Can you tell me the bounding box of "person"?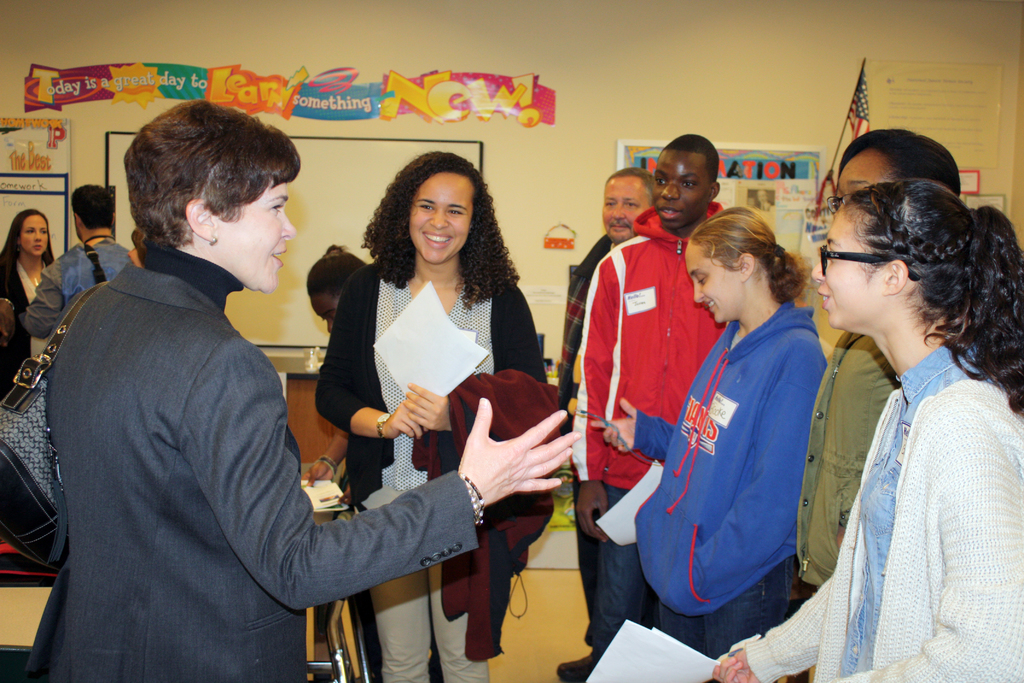
bbox=[315, 147, 547, 682].
